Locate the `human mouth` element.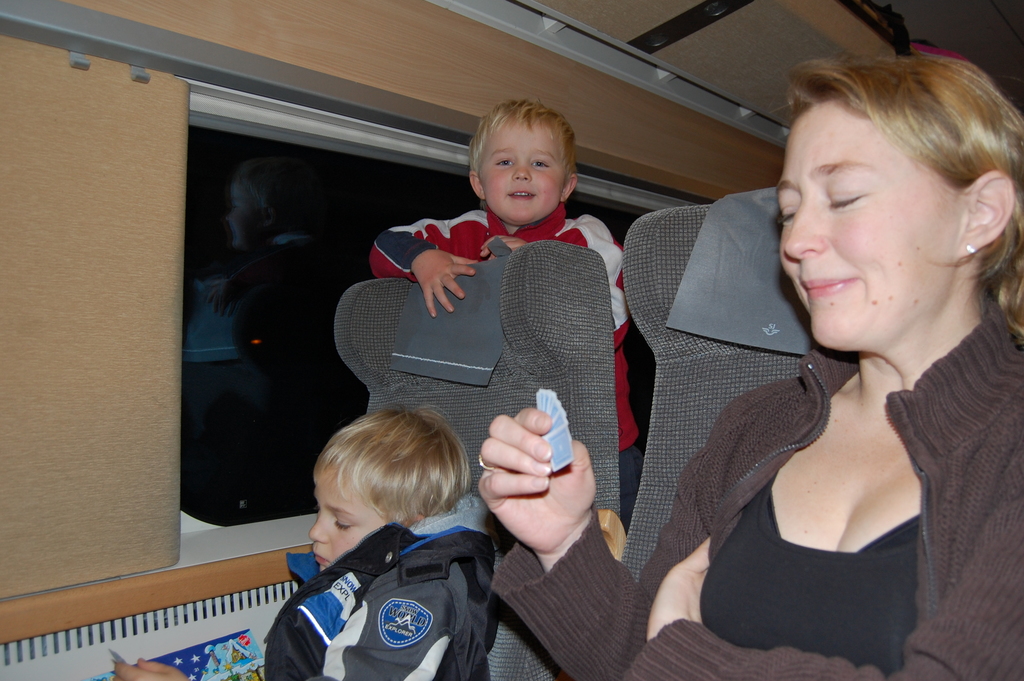
Element bbox: <box>799,265,860,300</box>.
